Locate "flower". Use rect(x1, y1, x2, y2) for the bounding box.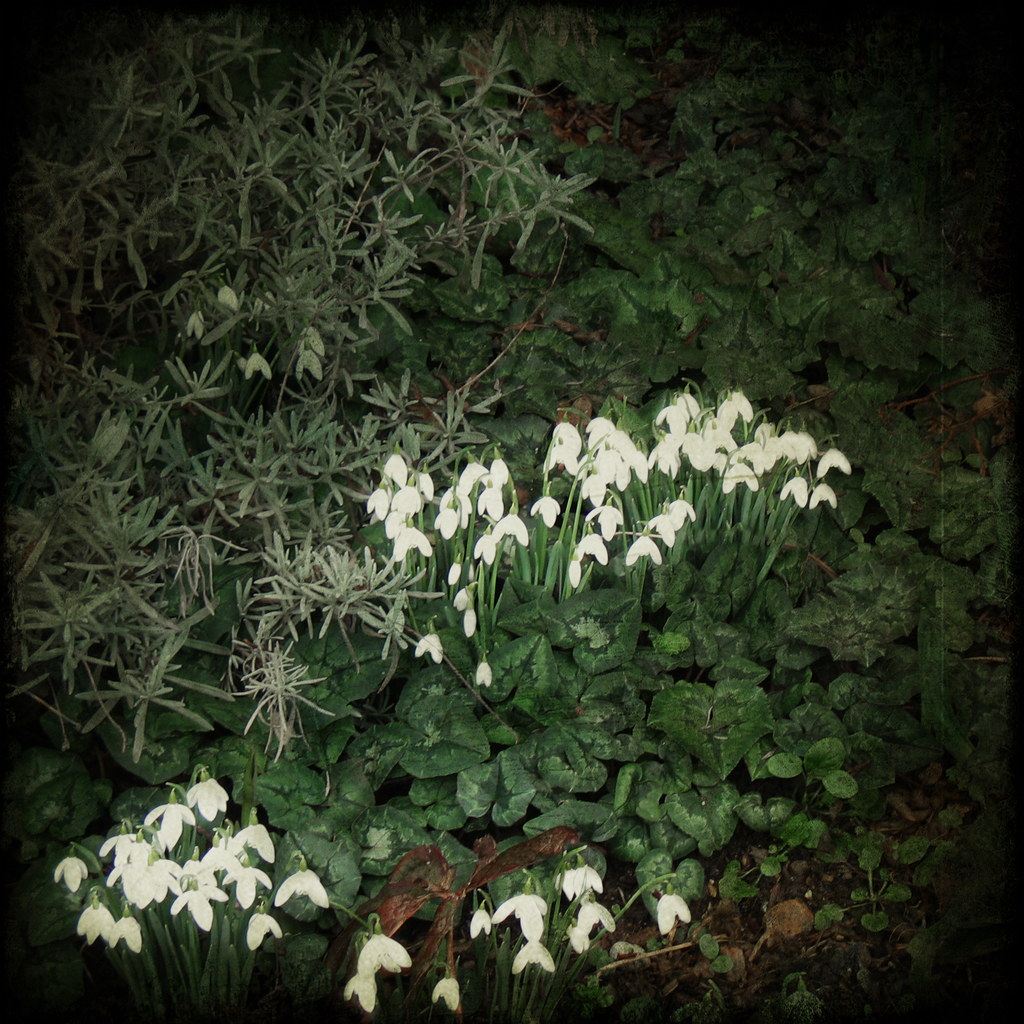
rect(488, 884, 552, 948).
